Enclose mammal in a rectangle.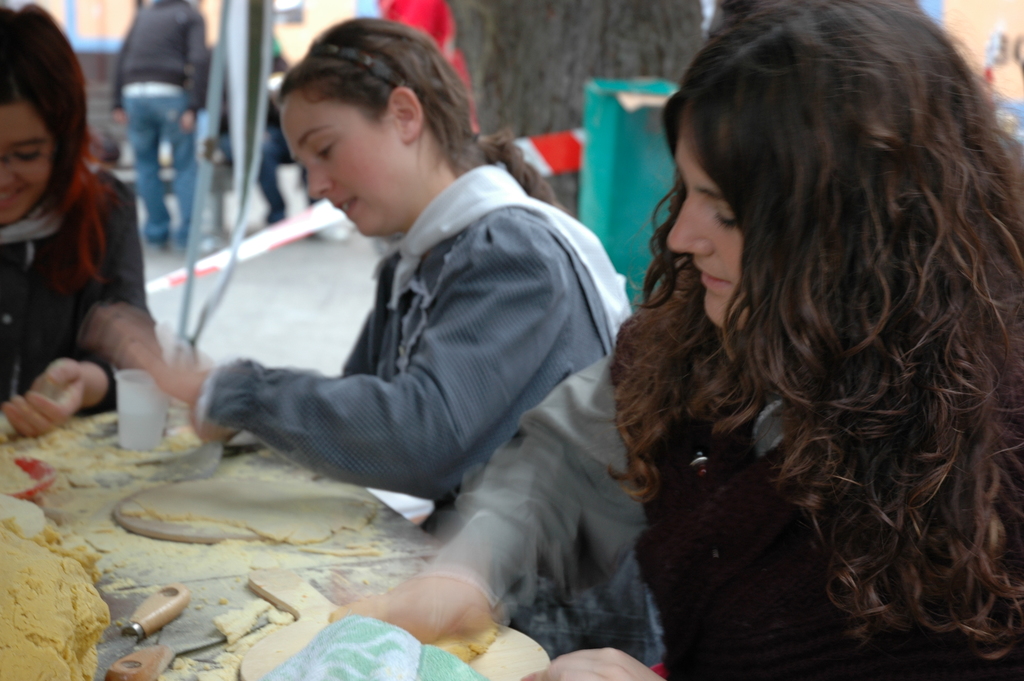
[x1=109, y1=0, x2=212, y2=245].
